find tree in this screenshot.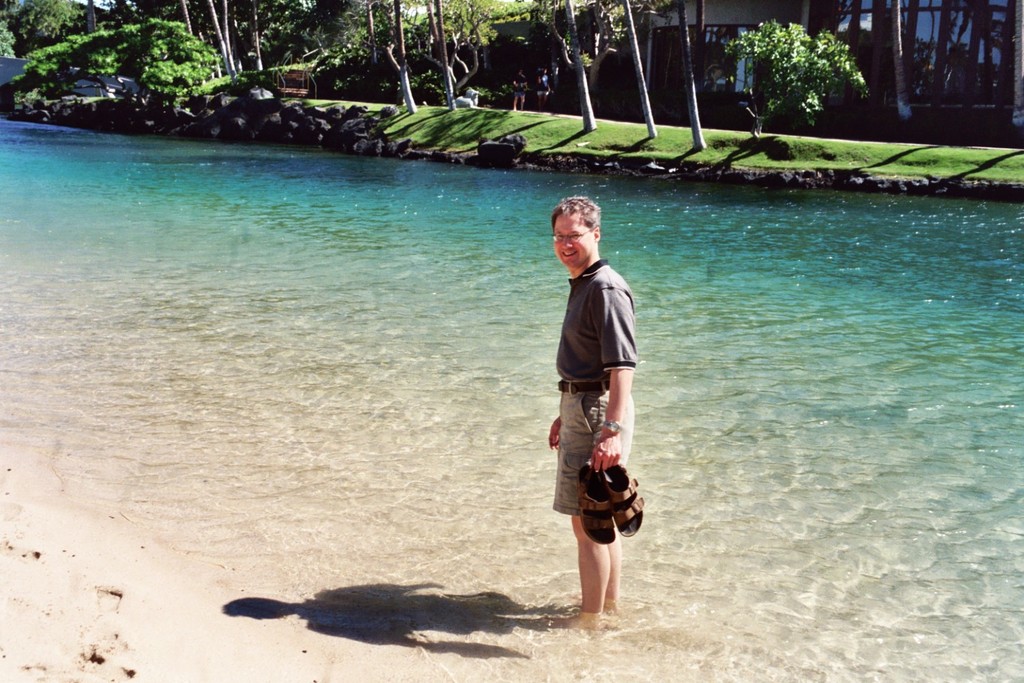
The bounding box for tree is BBox(223, 0, 227, 48).
